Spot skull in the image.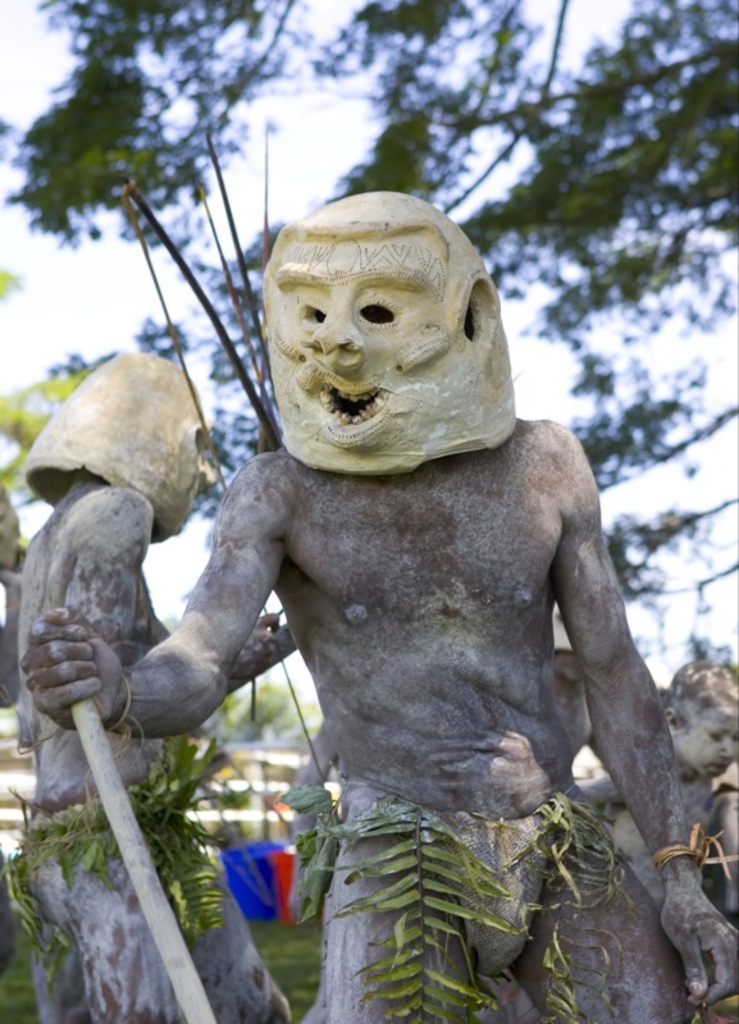
skull found at pyautogui.locateOnScreen(245, 179, 521, 489).
